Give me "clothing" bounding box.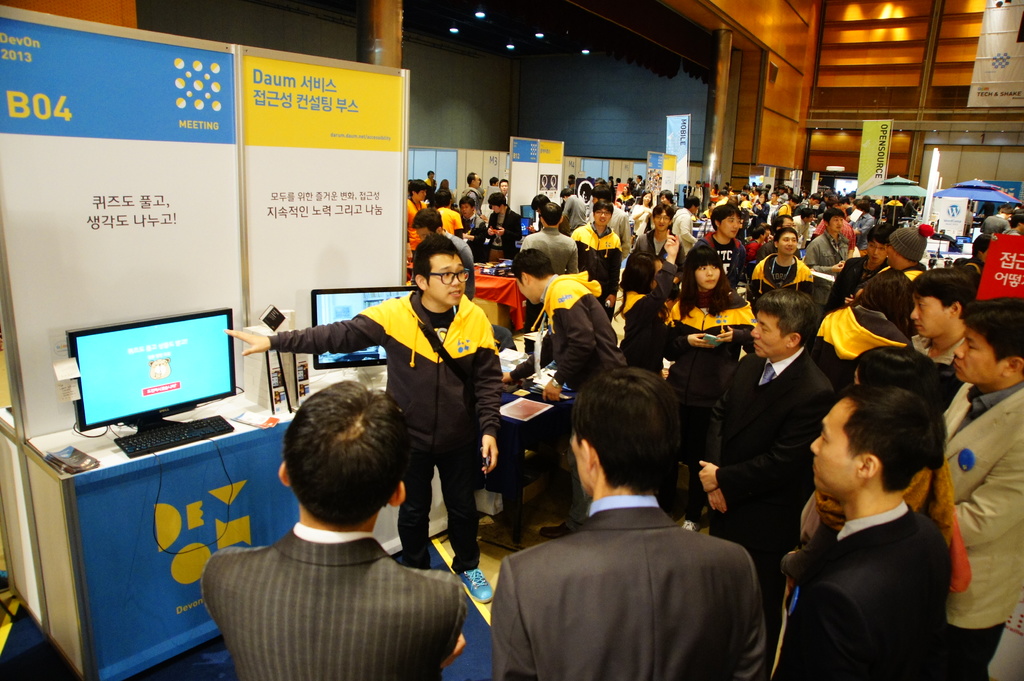
(190,495,470,673).
